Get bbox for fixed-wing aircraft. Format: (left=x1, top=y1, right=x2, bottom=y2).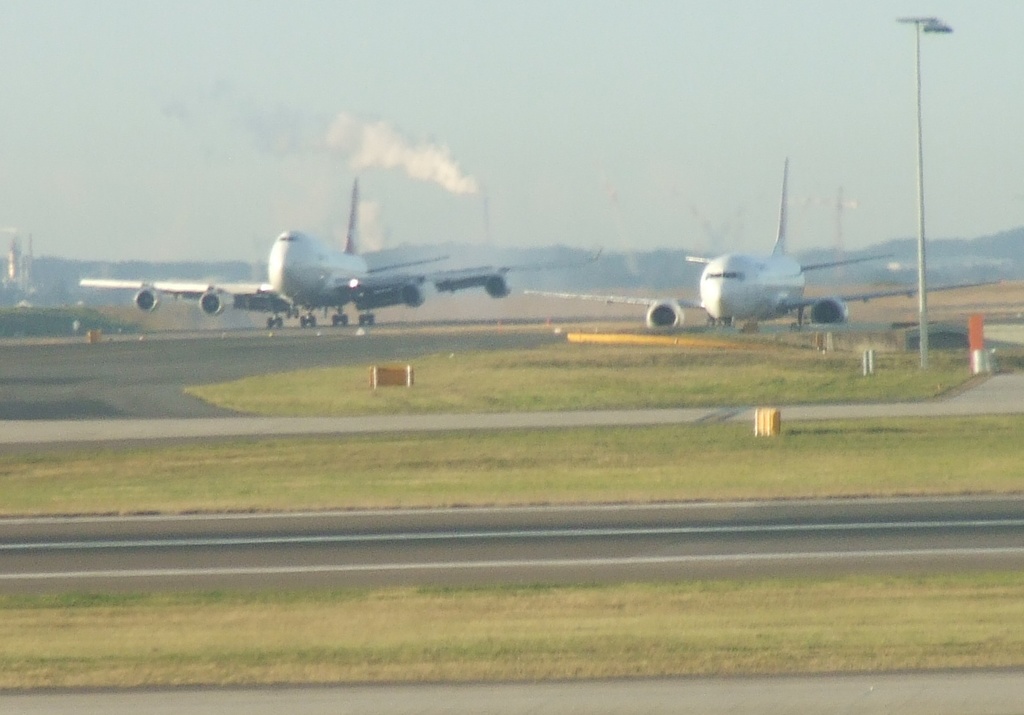
(left=72, top=174, right=605, bottom=330).
